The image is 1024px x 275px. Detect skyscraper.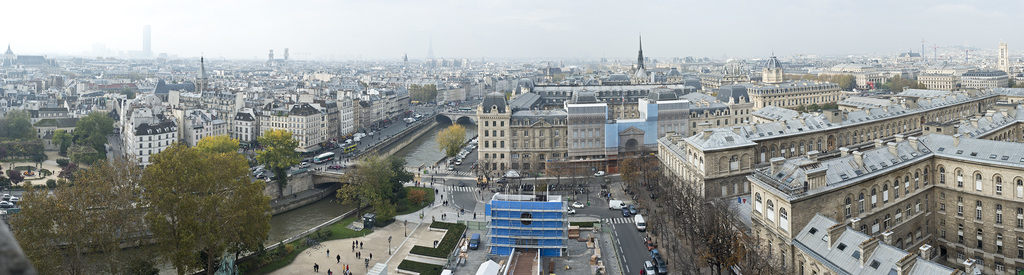
Detection: <region>128, 115, 177, 174</region>.
